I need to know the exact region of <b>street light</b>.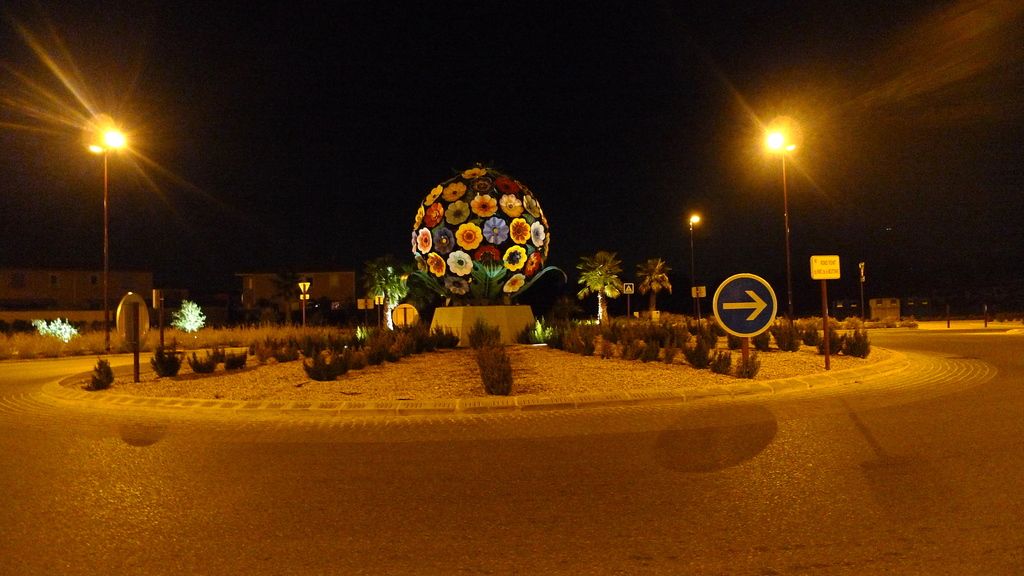
Region: 767,126,796,315.
